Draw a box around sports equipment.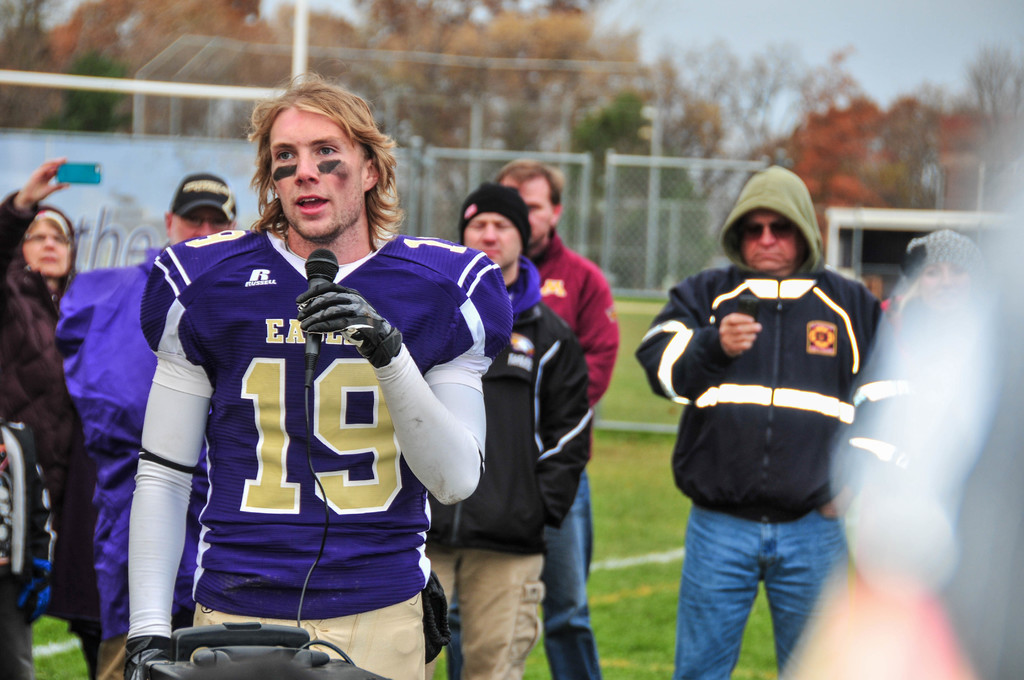
(292,276,402,370).
